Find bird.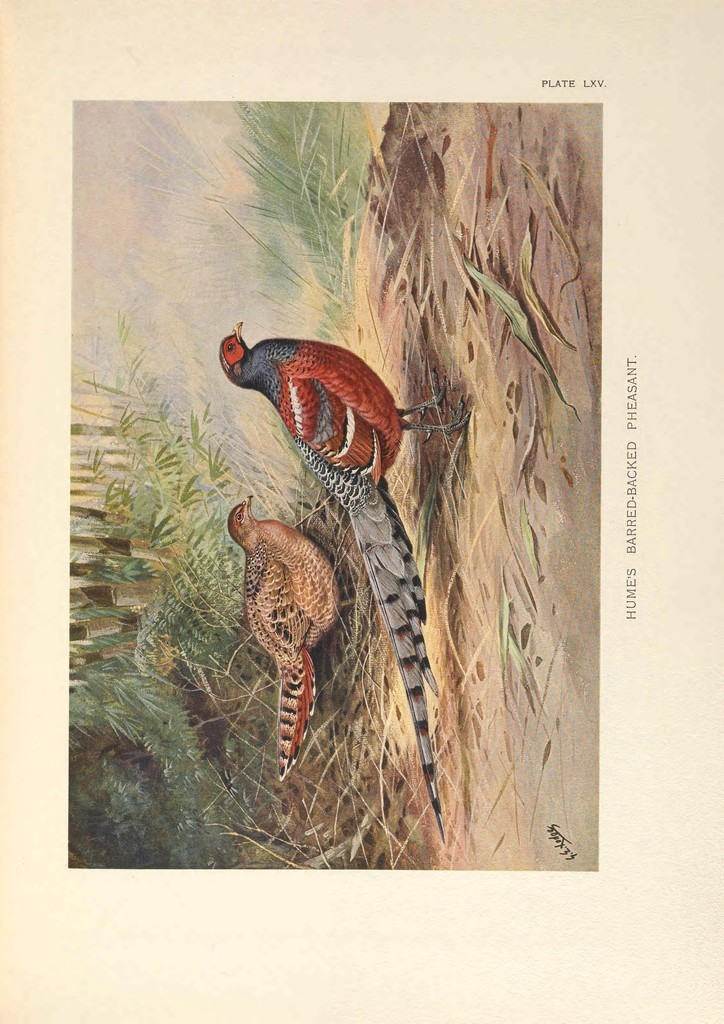
bbox=(210, 314, 472, 851).
